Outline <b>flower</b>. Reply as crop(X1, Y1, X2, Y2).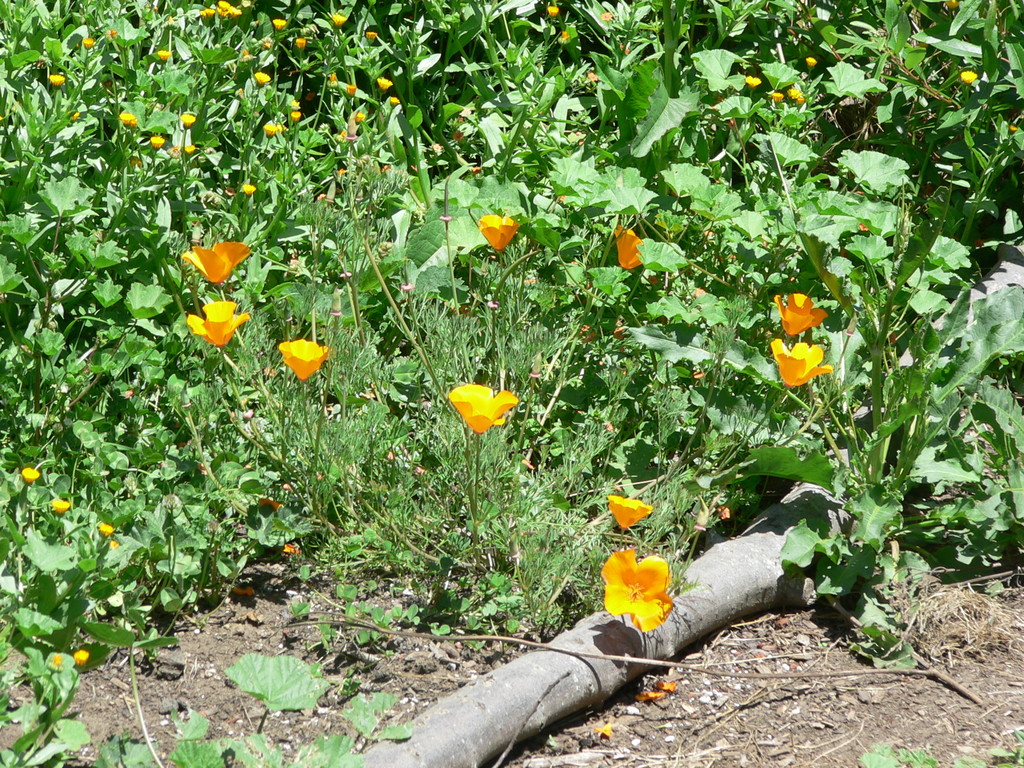
crop(594, 547, 680, 636).
